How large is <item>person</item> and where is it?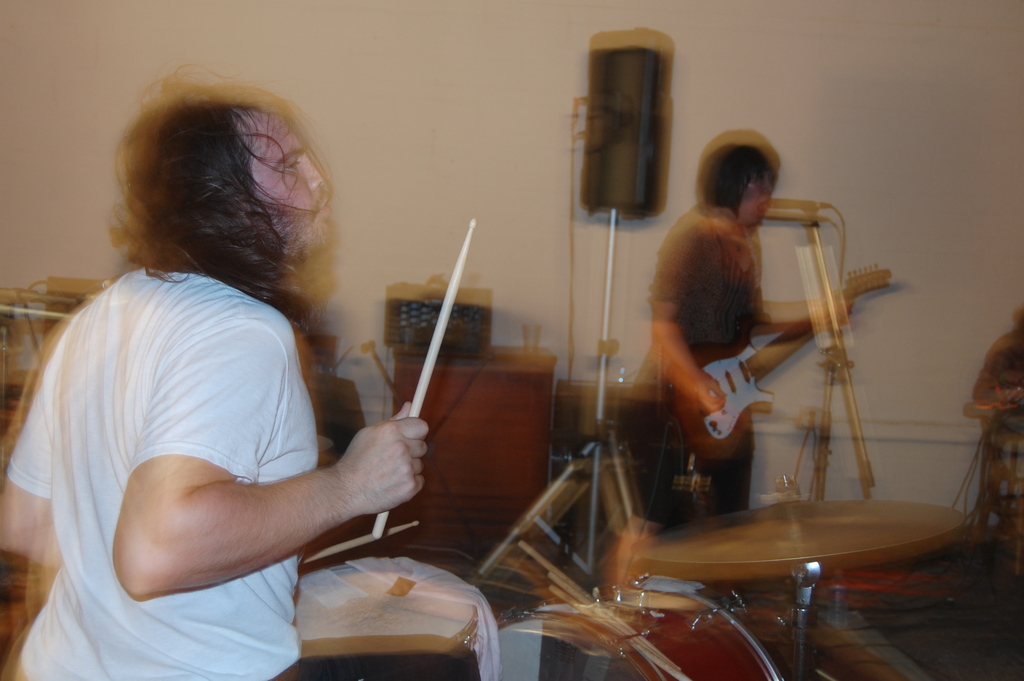
Bounding box: detection(652, 122, 822, 573).
